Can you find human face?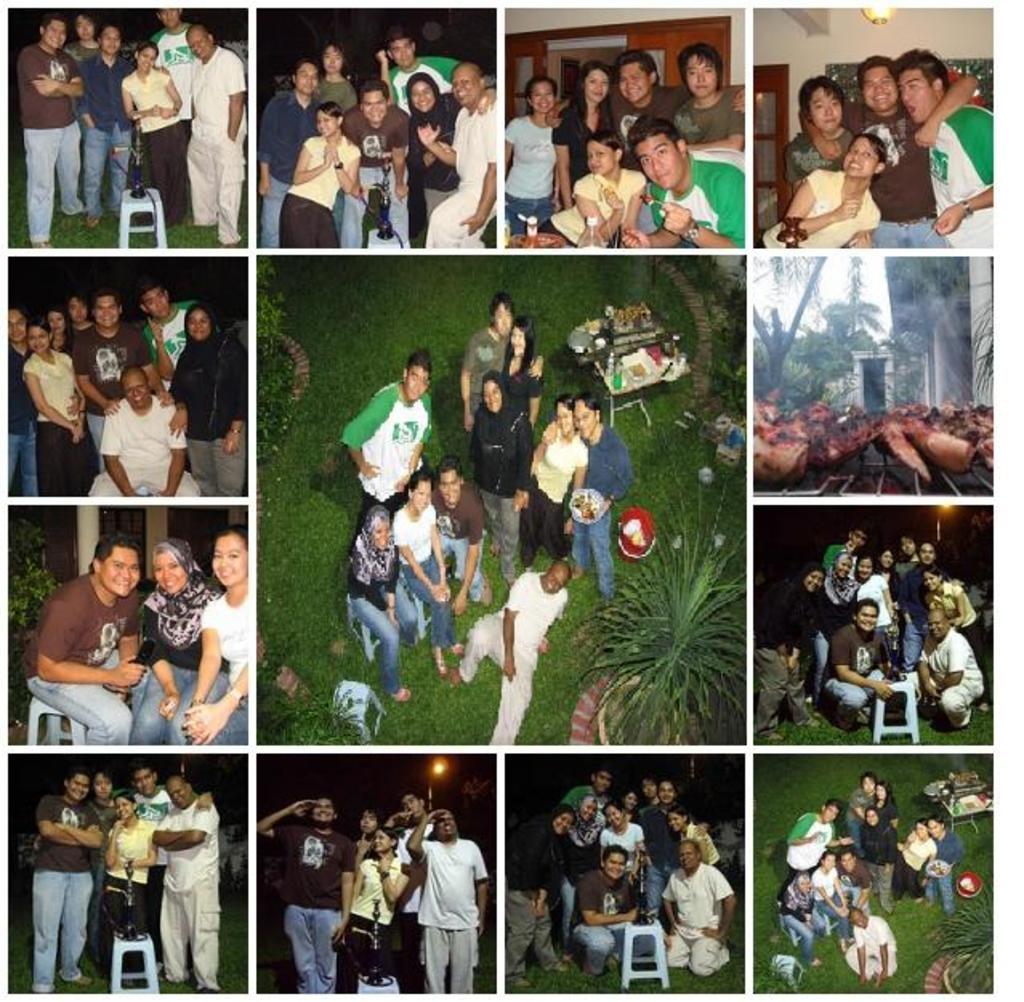
Yes, bounding box: left=635, top=133, right=681, bottom=188.
